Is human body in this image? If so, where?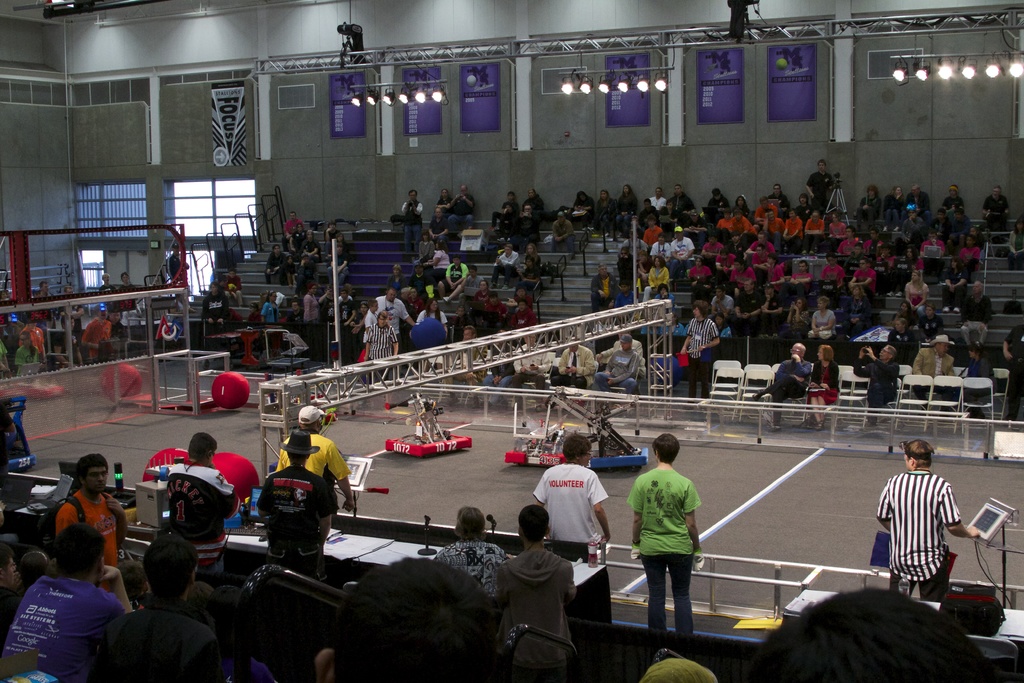
Yes, at l=641, t=192, r=670, b=218.
